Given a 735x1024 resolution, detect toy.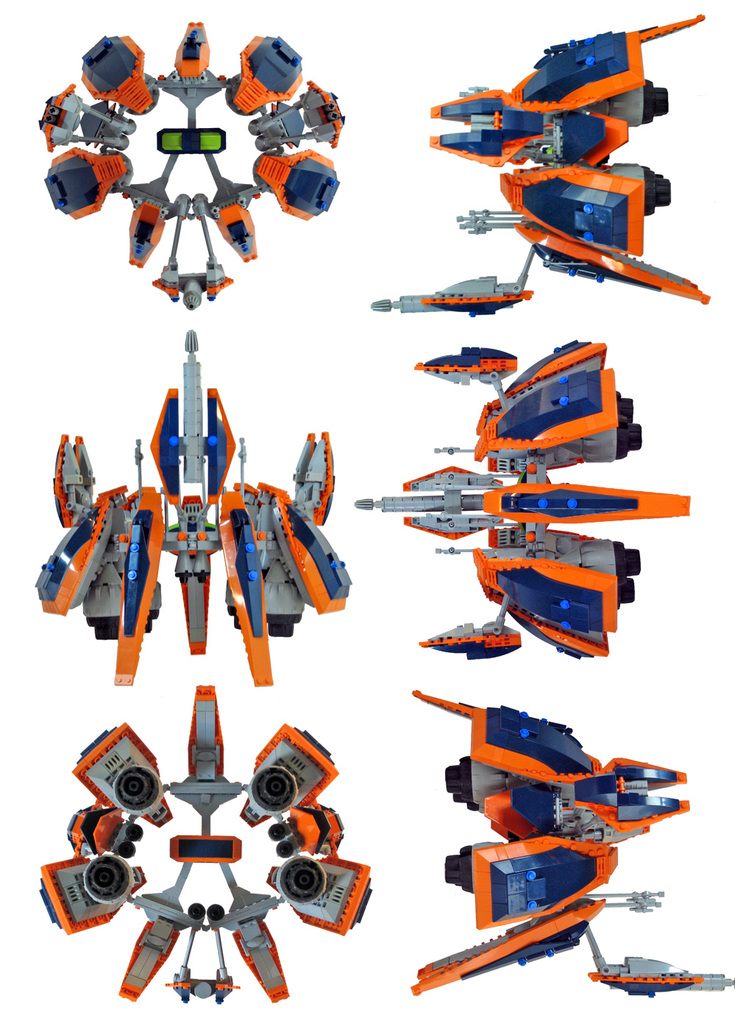
{"x1": 374, "y1": 3, "x2": 708, "y2": 328}.
